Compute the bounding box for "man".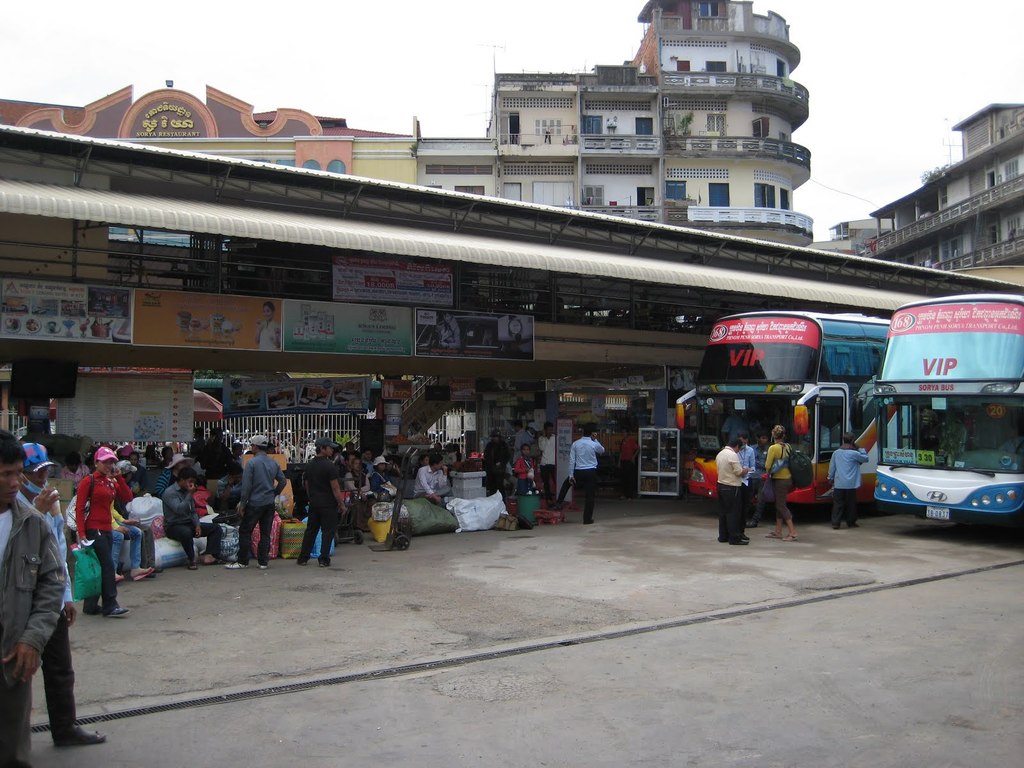
bbox=[509, 420, 529, 464].
